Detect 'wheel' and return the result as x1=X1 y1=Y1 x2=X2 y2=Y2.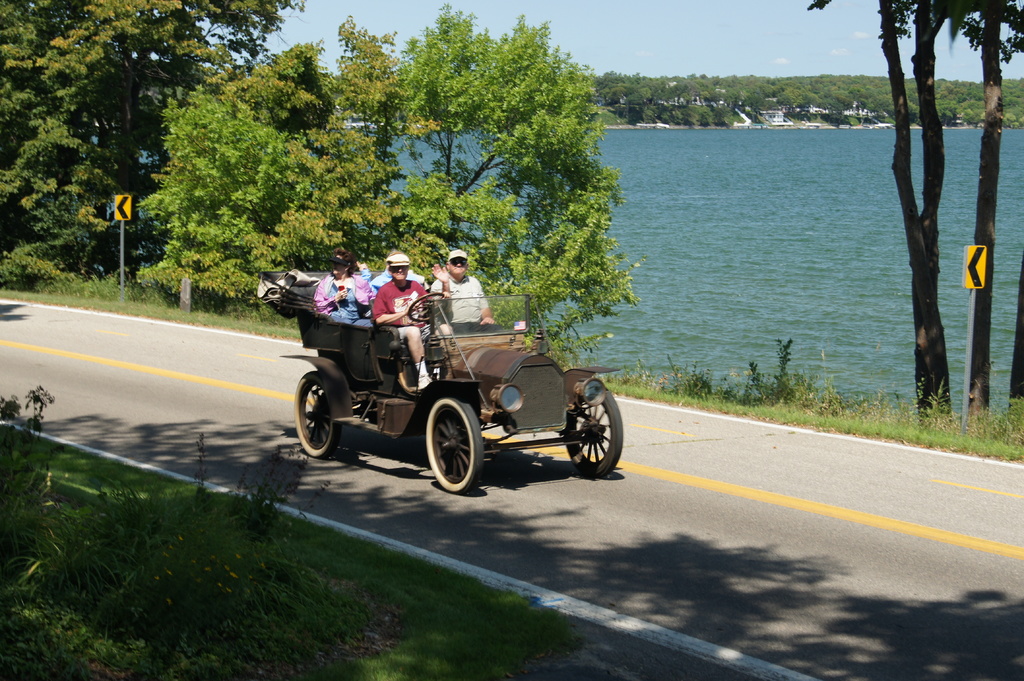
x1=564 y1=382 x2=627 y2=477.
